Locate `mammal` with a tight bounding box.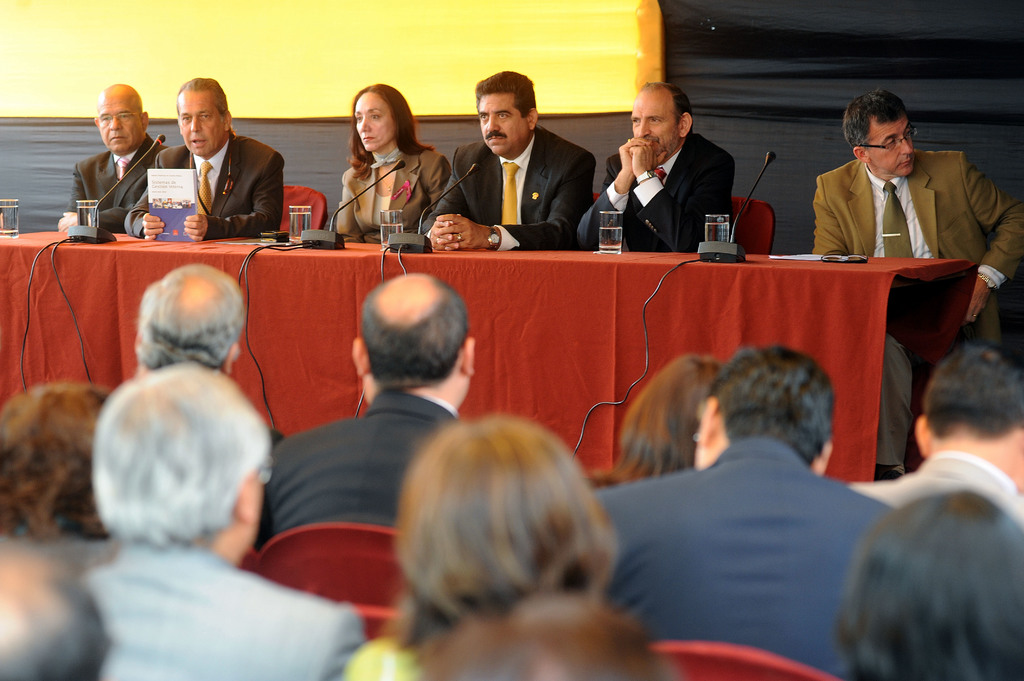
box(417, 70, 597, 249).
